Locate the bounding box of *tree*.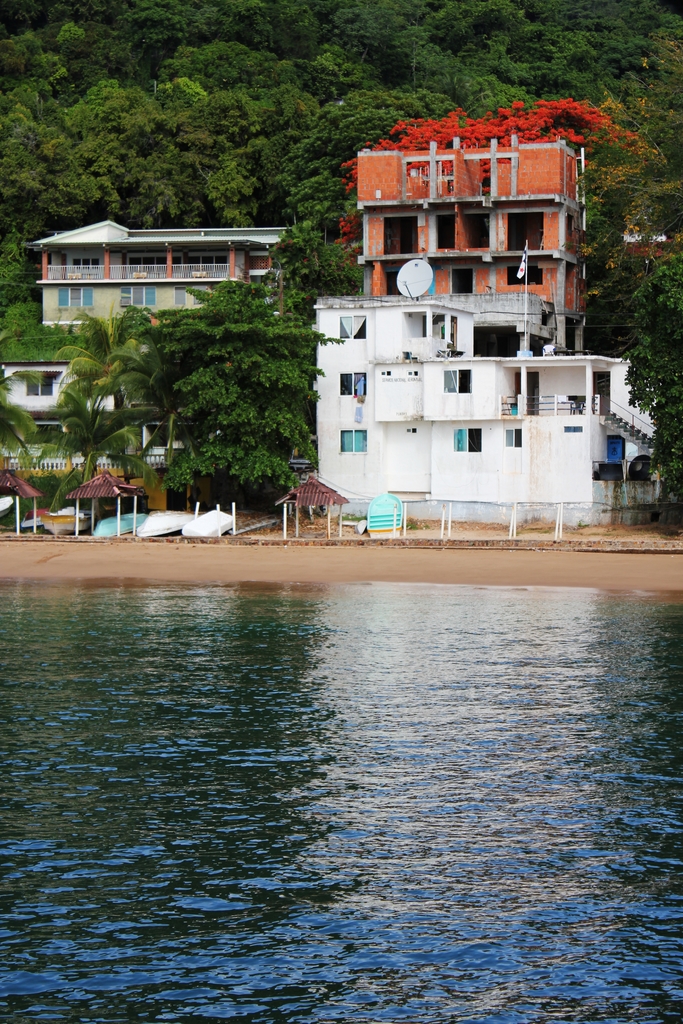
Bounding box: [x1=587, y1=85, x2=682, y2=178].
